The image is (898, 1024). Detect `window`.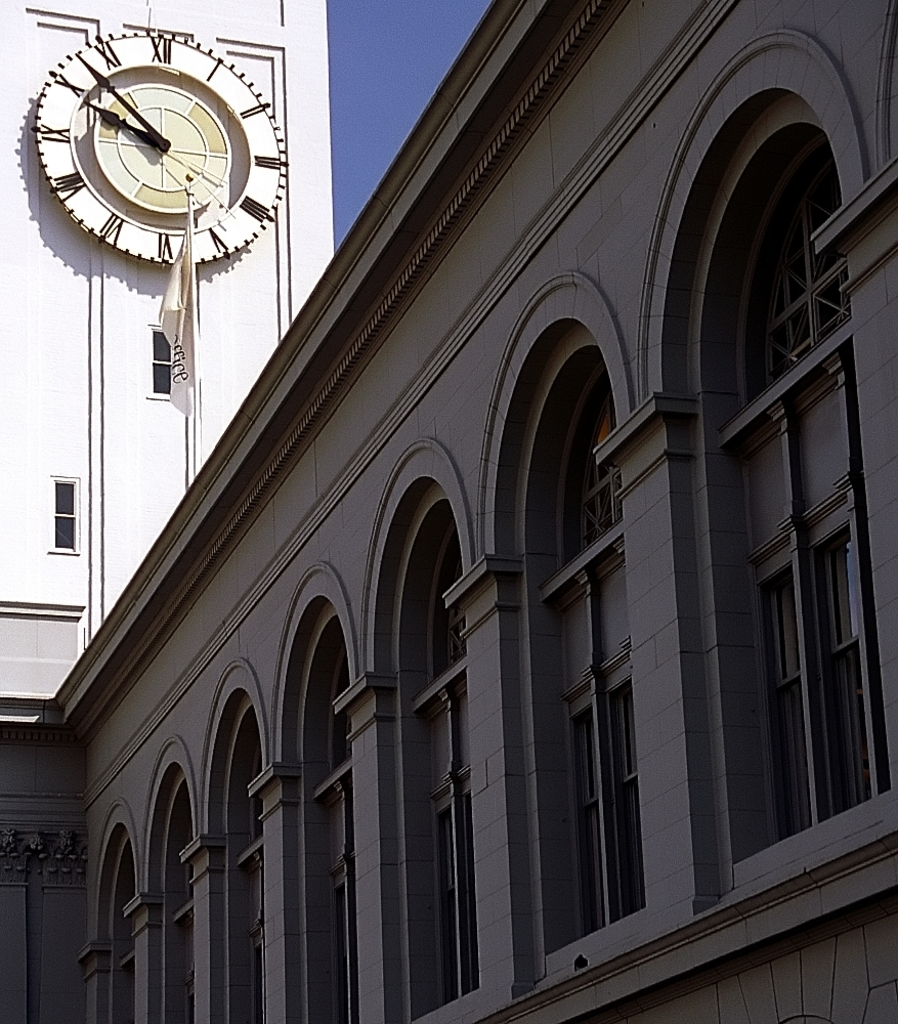
Detection: <box>292,623,371,1023</box>.
